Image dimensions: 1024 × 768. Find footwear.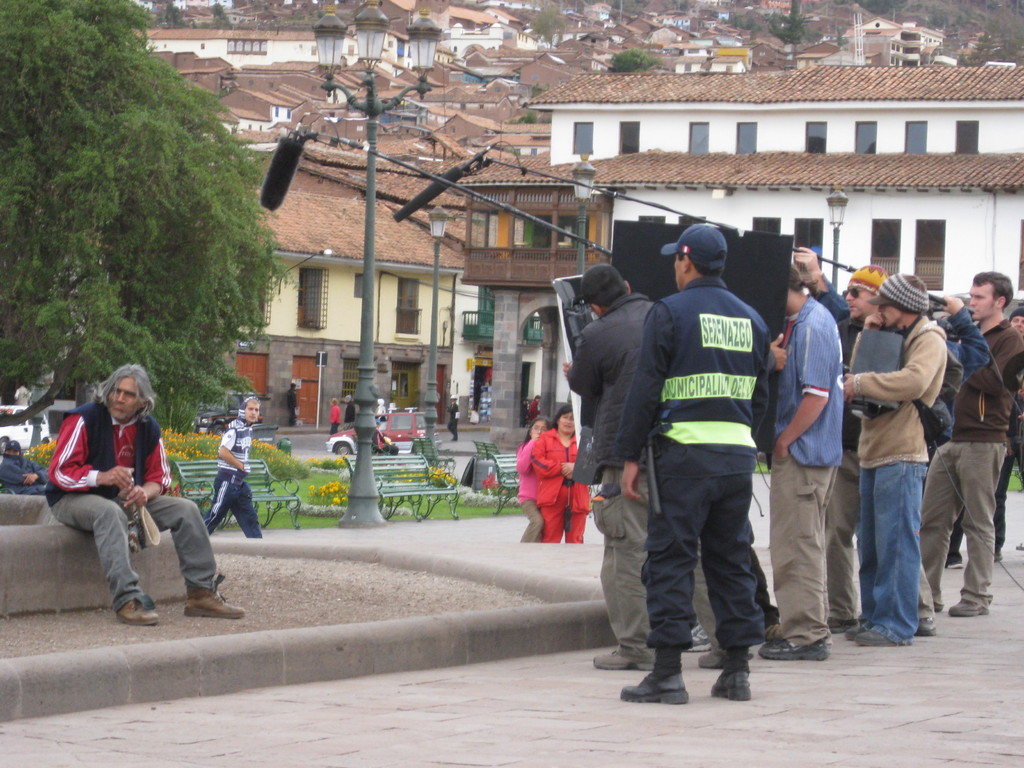
856:628:913:646.
